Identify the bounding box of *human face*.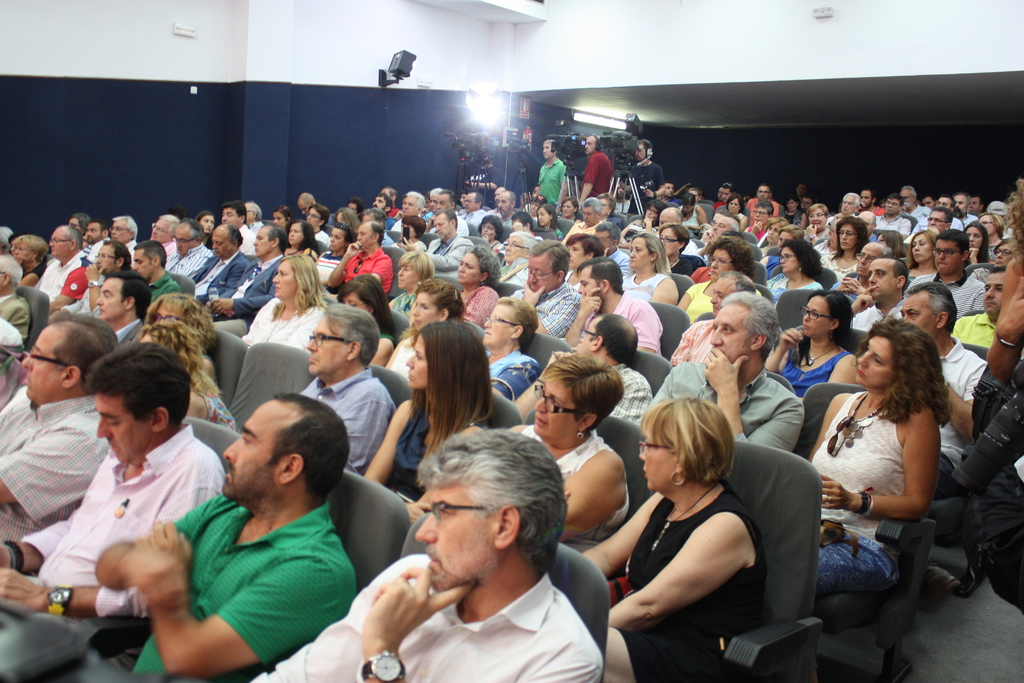
locate(372, 195, 386, 213).
